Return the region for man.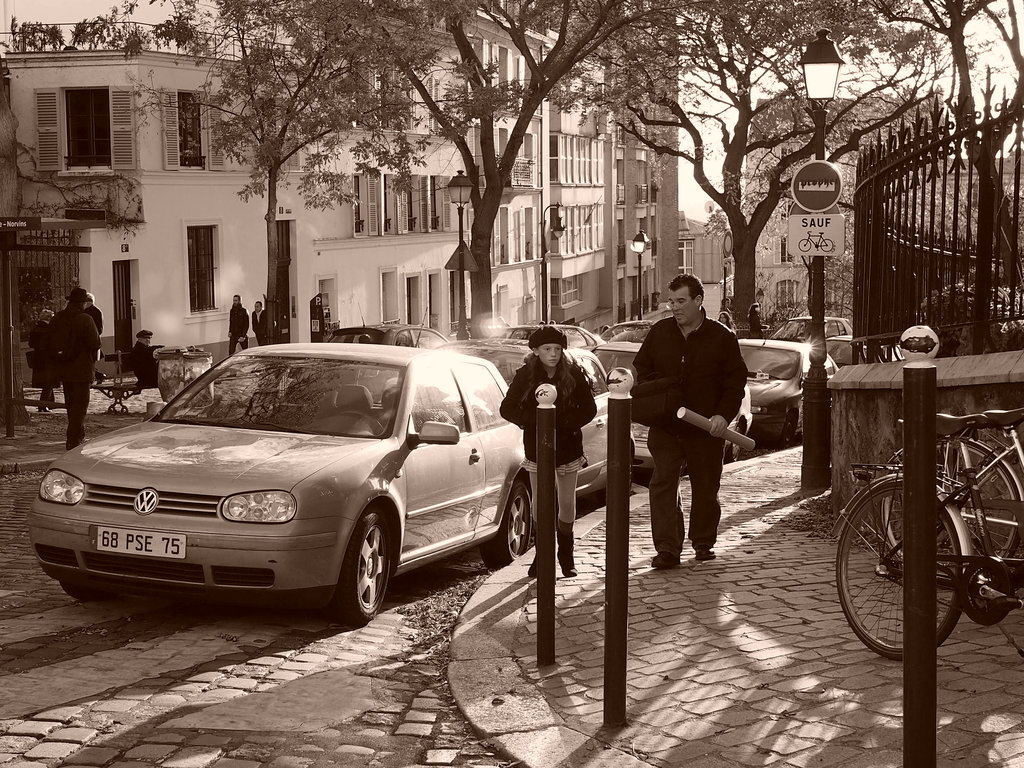
Rect(639, 291, 762, 586).
